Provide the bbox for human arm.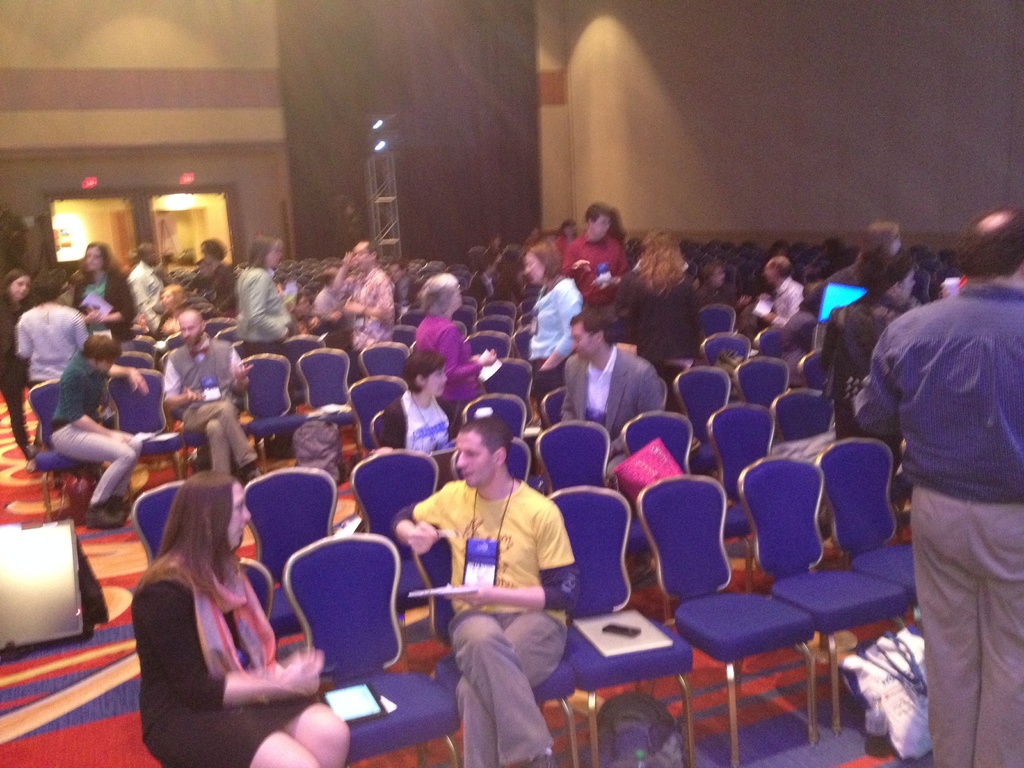
x1=84 y1=312 x2=102 y2=327.
